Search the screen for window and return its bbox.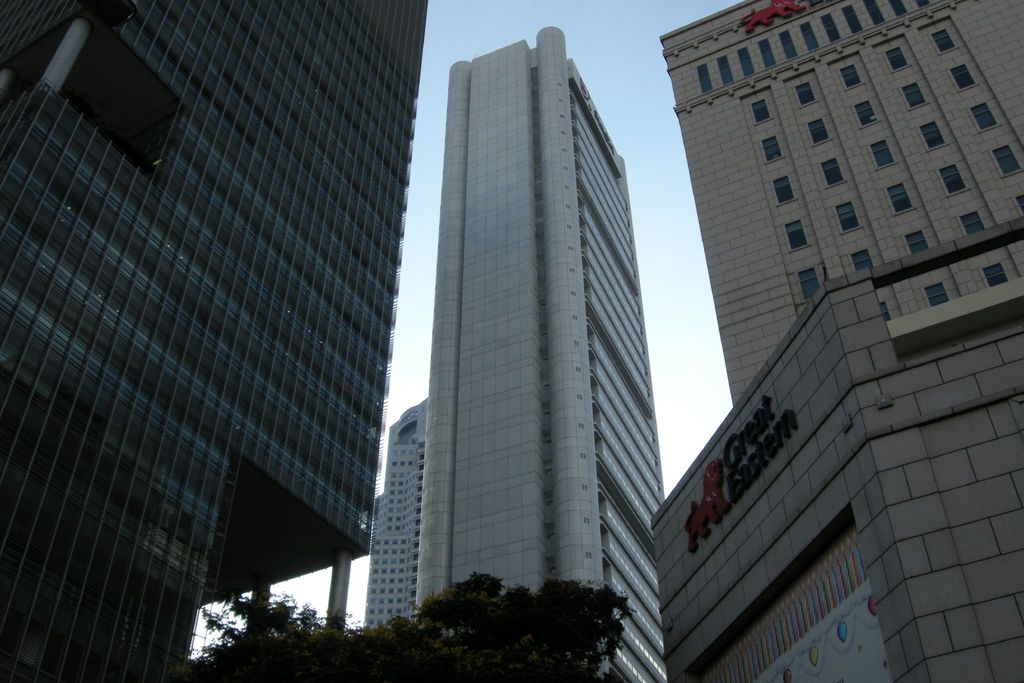
Found: <box>938,163,970,196</box>.
